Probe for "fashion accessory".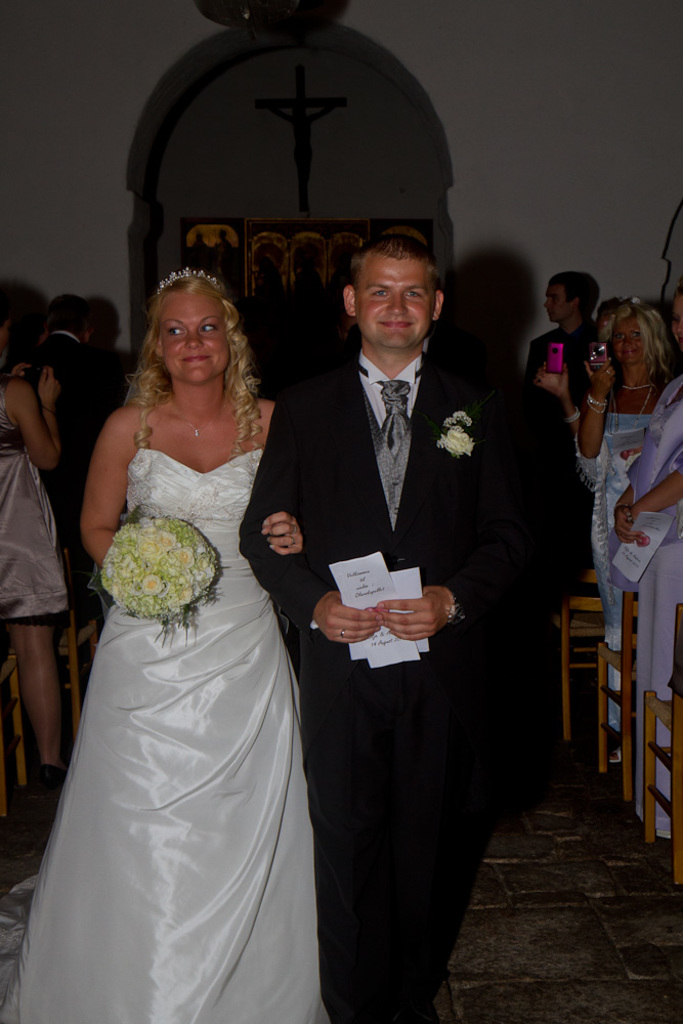
Probe result: select_region(358, 360, 424, 460).
